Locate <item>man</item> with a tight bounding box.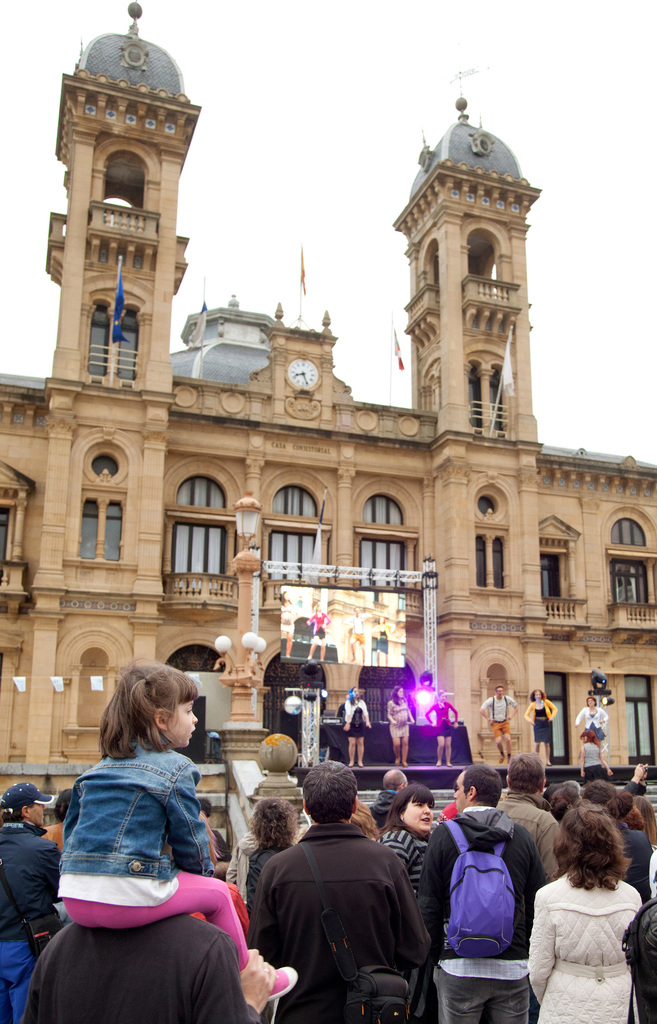
left=498, top=757, right=562, bottom=883.
